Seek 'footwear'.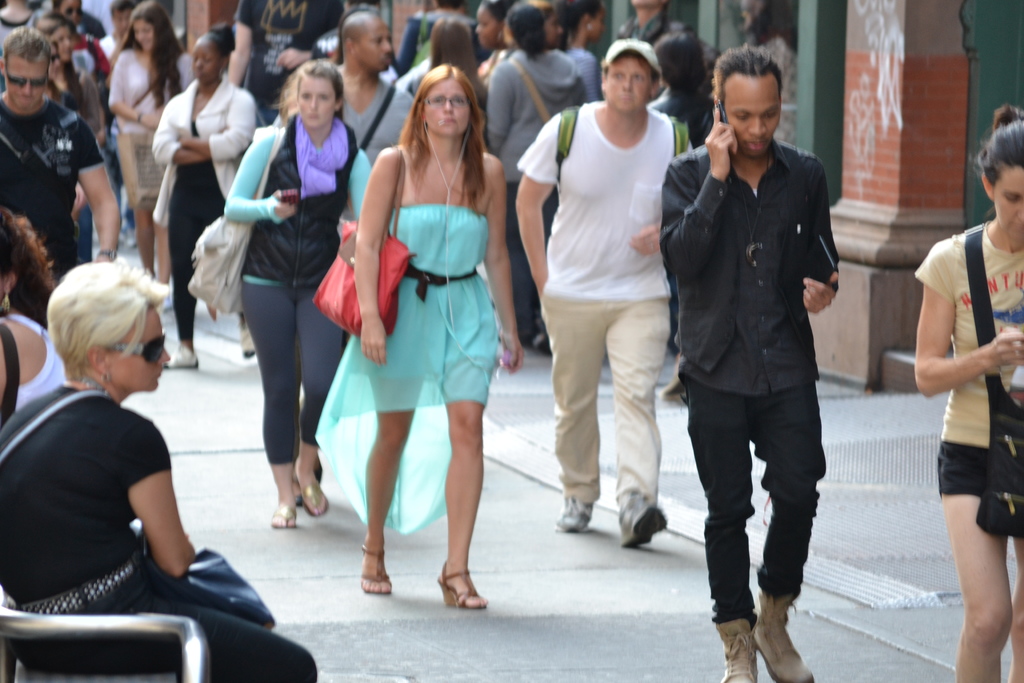
713, 619, 758, 682.
